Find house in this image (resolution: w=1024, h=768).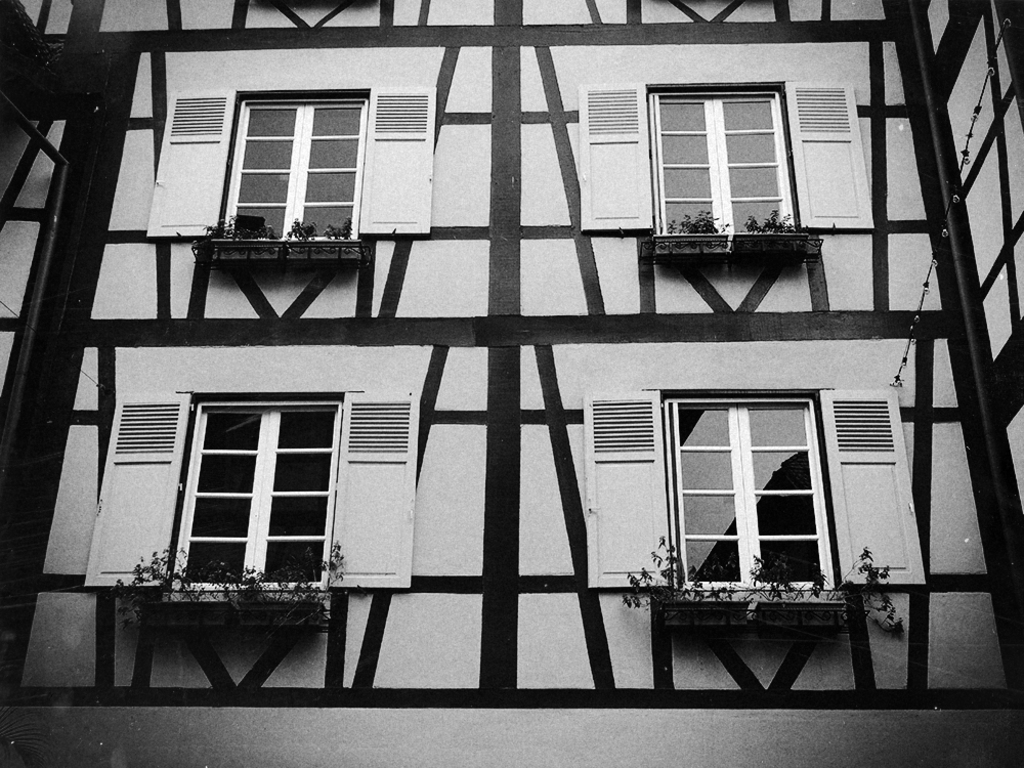
(0, 0, 1023, 708).
